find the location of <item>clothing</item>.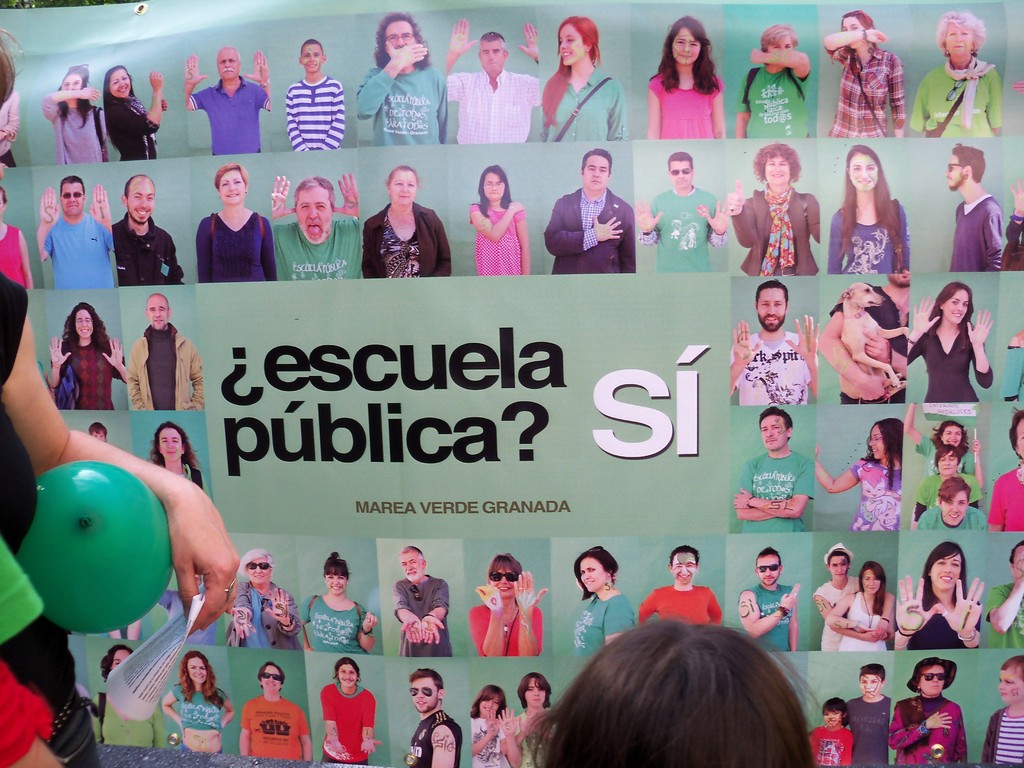
Location: (886,692,972,767).
